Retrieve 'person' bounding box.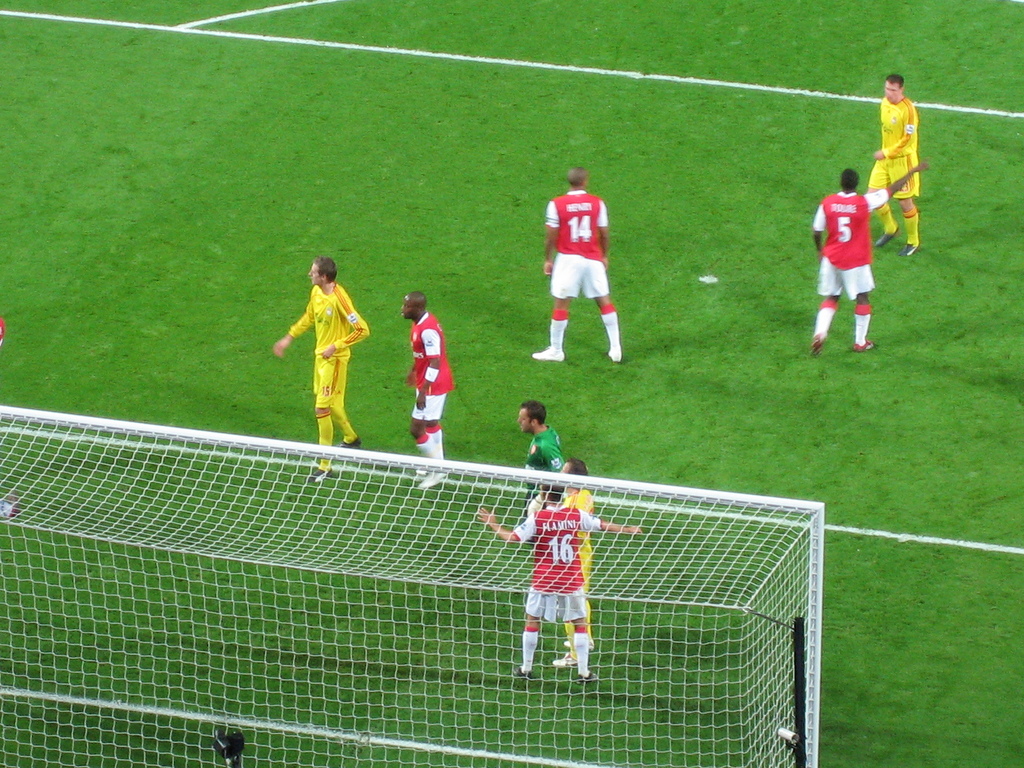
Bounding box: left=540, top=164, right=625, bottom=364.
